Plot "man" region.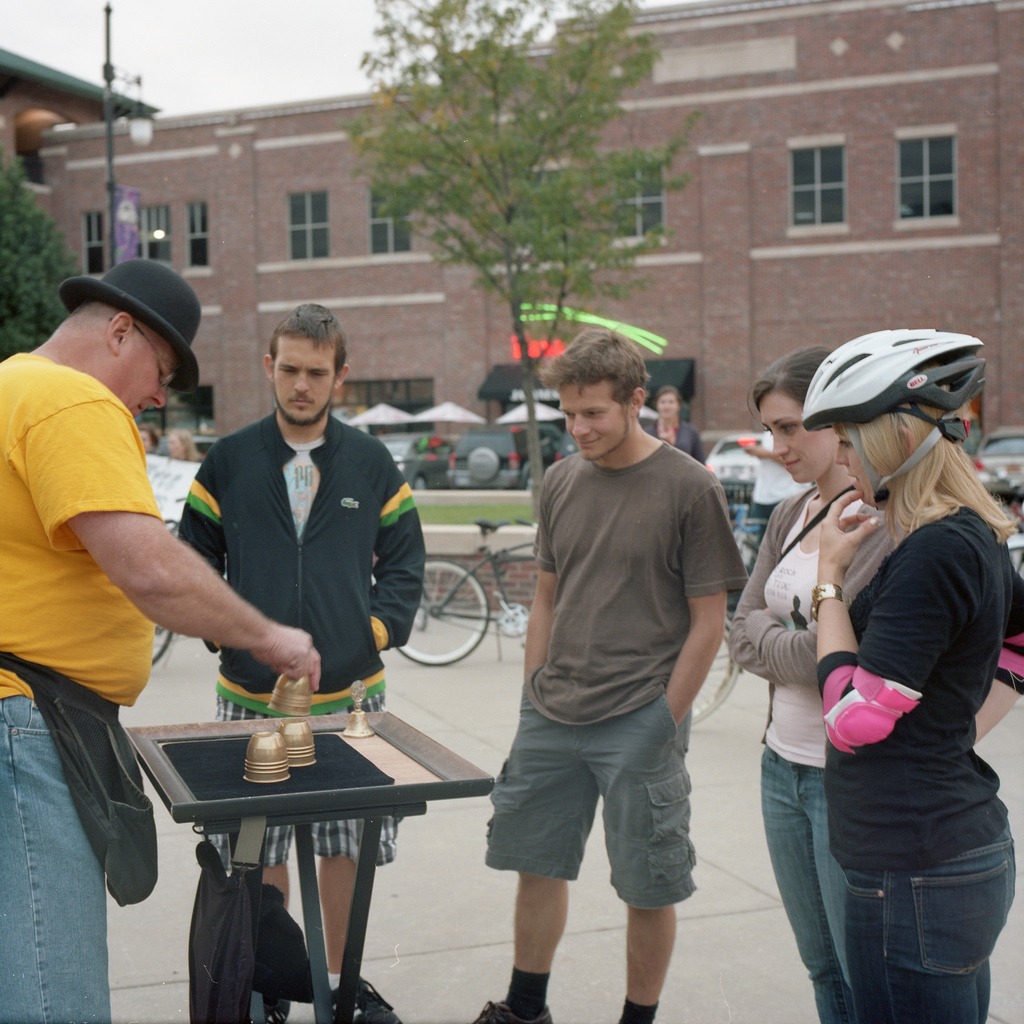
Plotted at [left=0, top=257, right=321, bottom=1023].
